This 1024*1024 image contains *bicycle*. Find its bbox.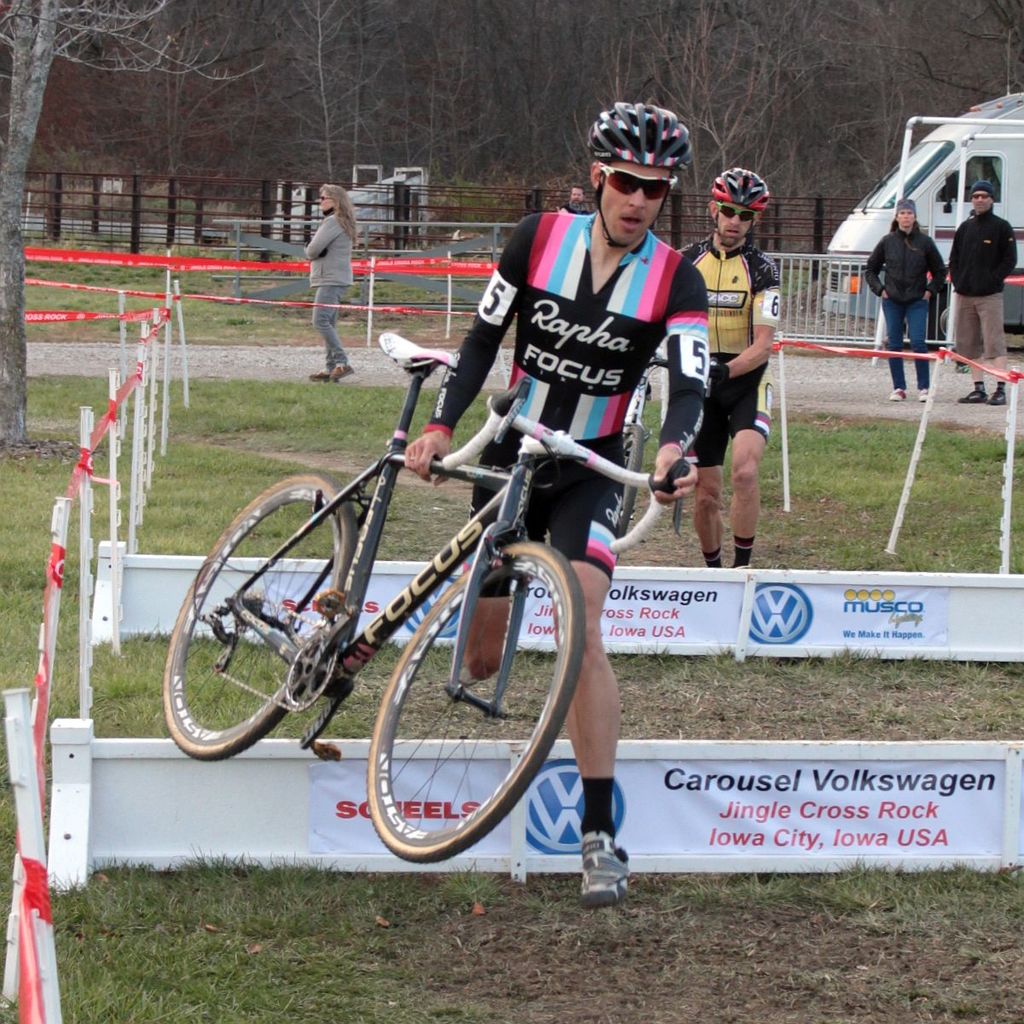
{"left": 148, "top": 329, "right": 699, "bottom": 872}.
